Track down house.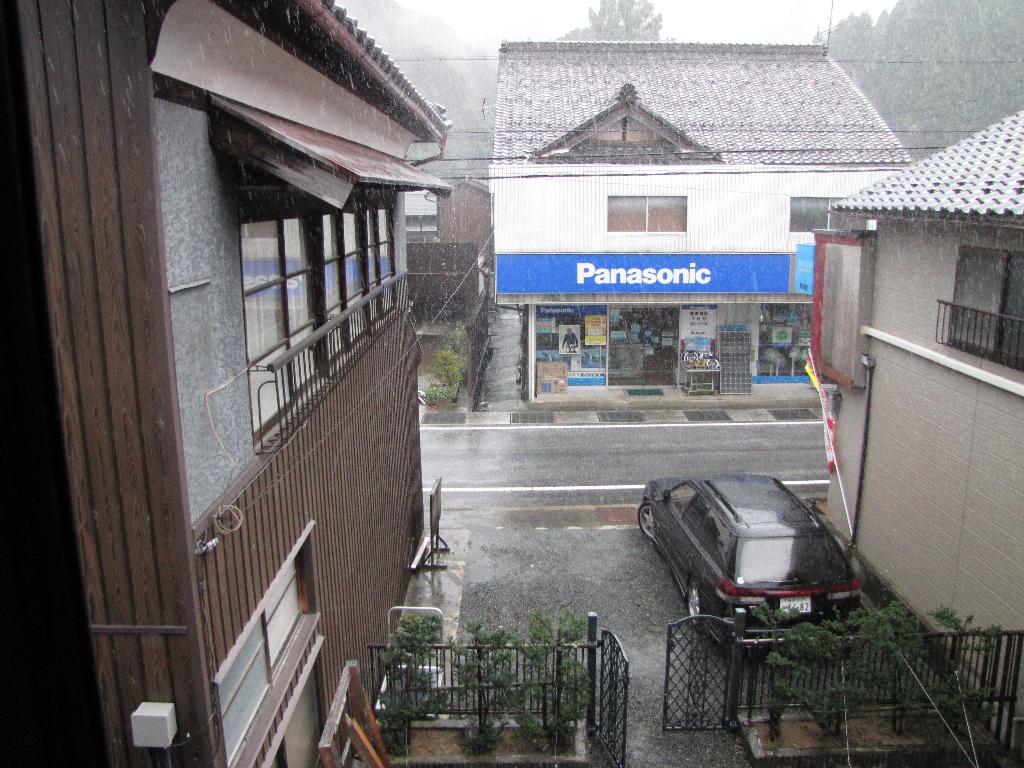
Tracked to BBox(0, 0, 451, 767).
